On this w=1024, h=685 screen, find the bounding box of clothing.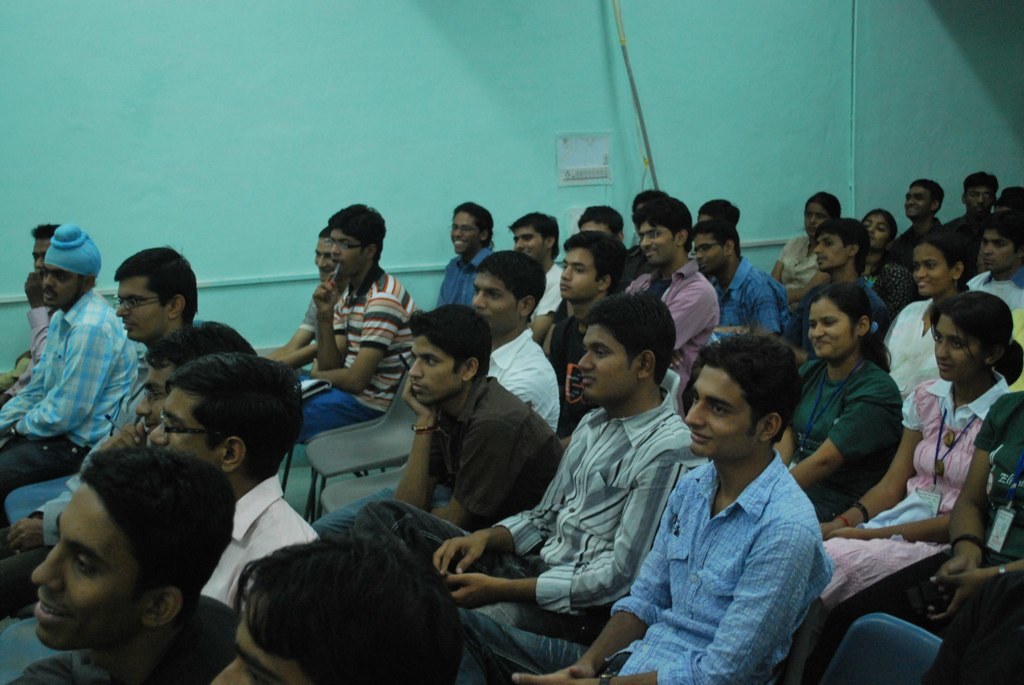
Bounding box: [left=487, top=328, right=564, bottom=429].
